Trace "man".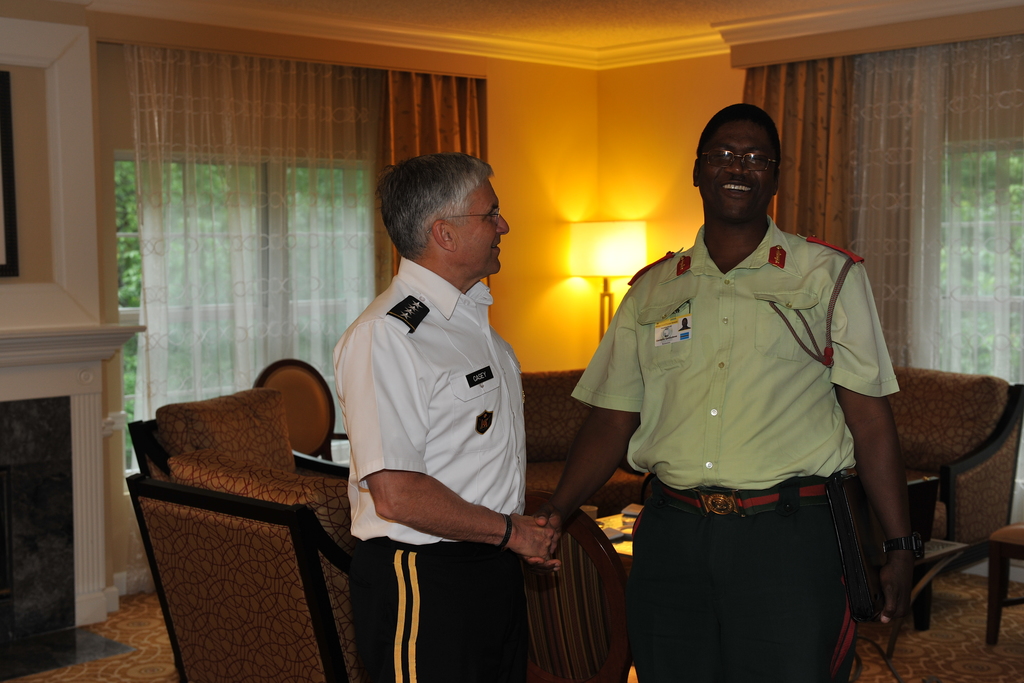
Traced to crop(332, 150, 566, 680).
